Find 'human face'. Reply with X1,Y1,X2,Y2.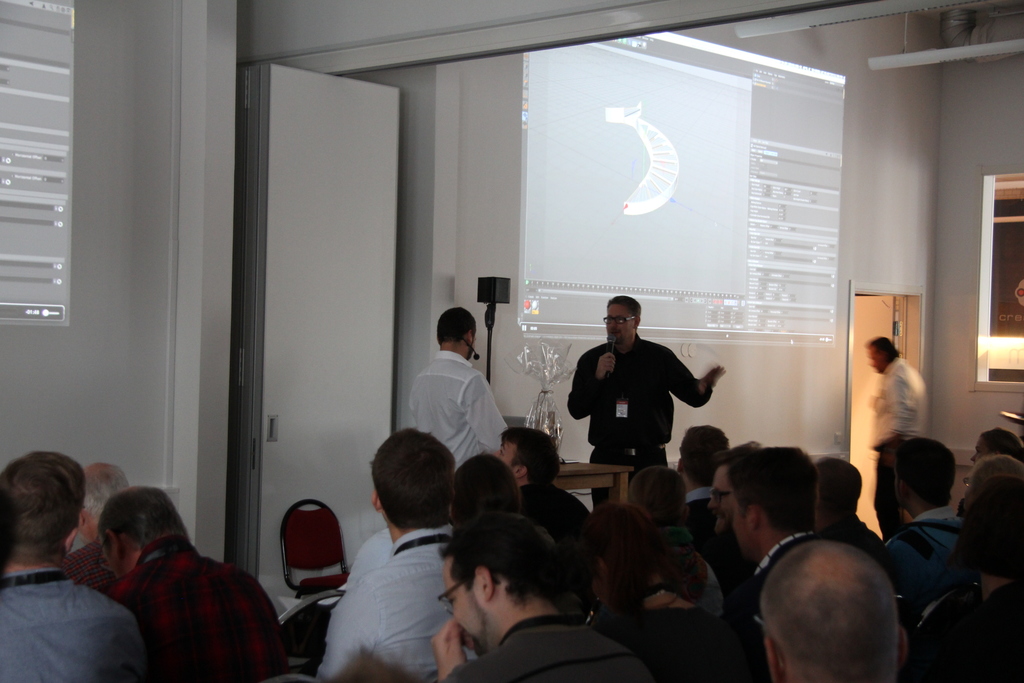
493,440,521,472.
